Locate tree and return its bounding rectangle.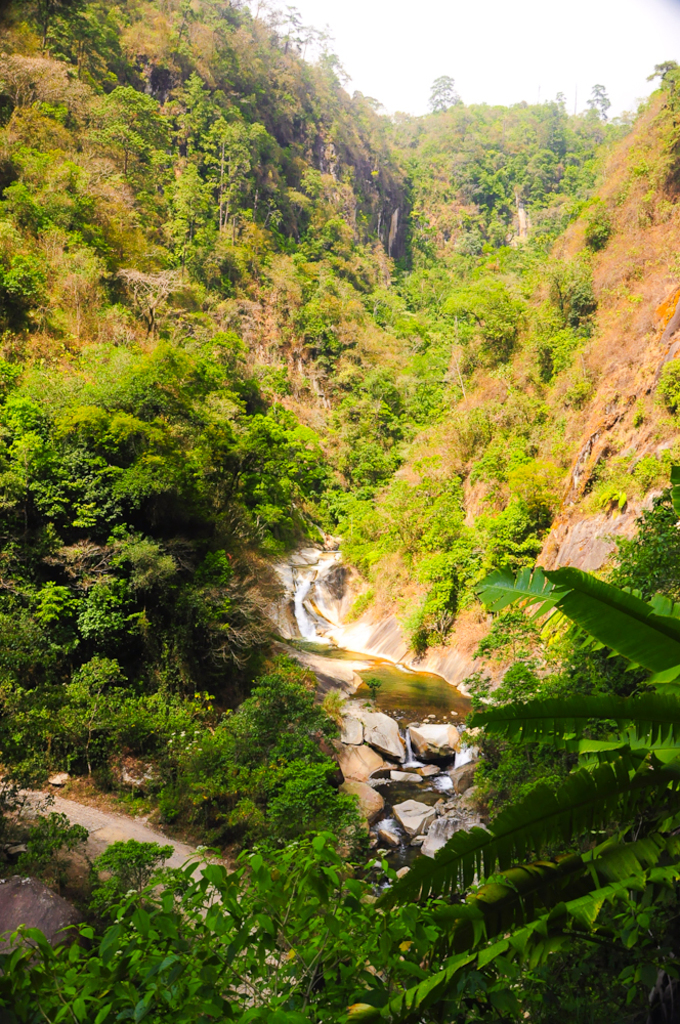
<region>0, 826, 396, 1023</region>.
